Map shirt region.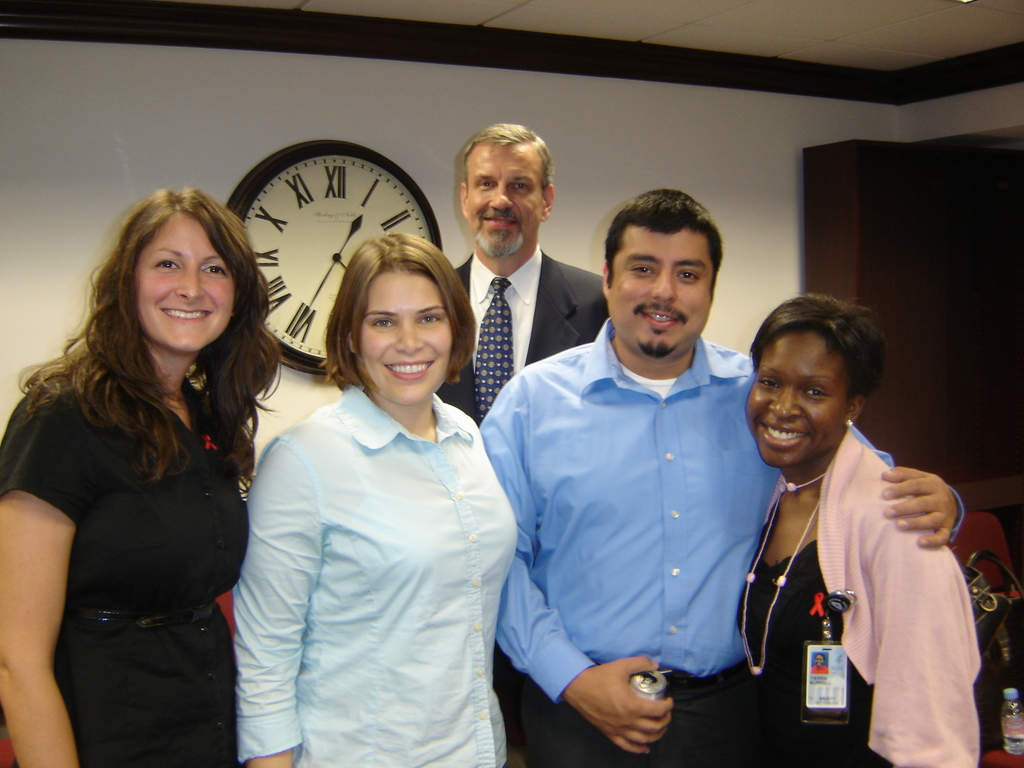
Mapped to <bbox>477, 318, 966, 704</bbox>.
